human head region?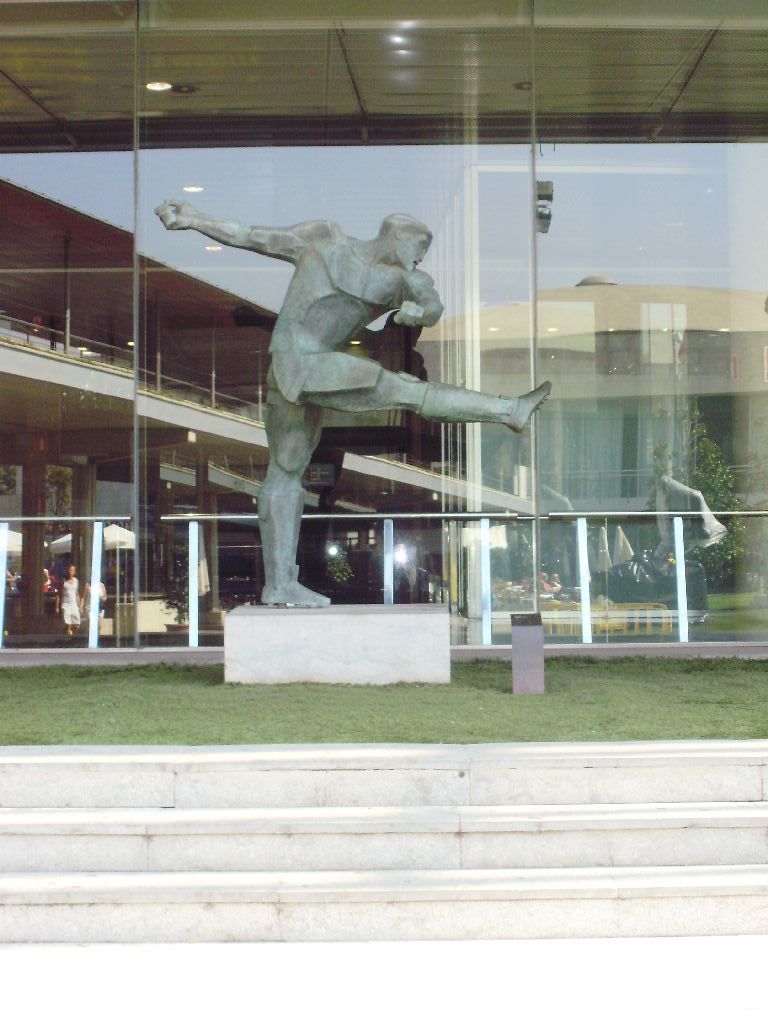
365, 205, 435, 271
